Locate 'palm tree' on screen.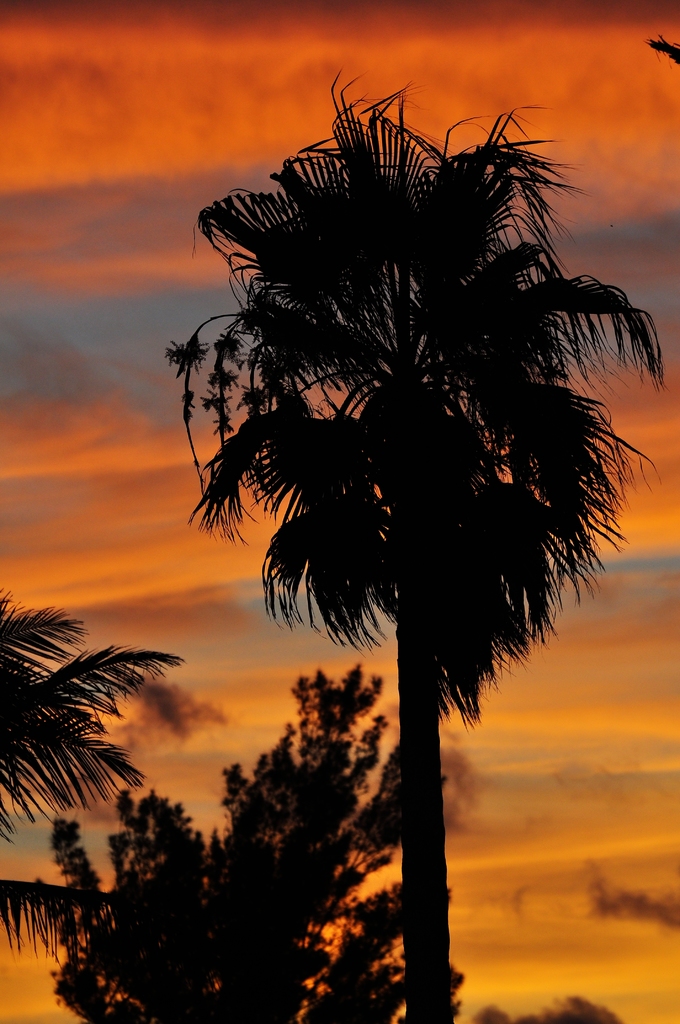
On screen at Rect(0, 588, 175, 963).
